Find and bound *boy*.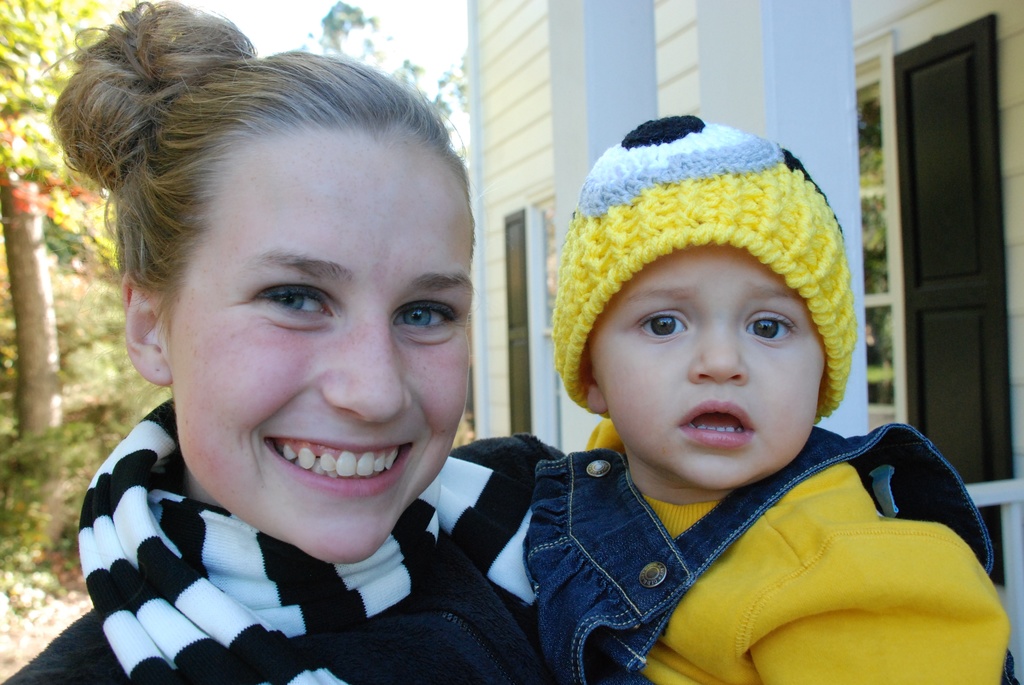
Bound: Rect(440, 123, 965, 674).
